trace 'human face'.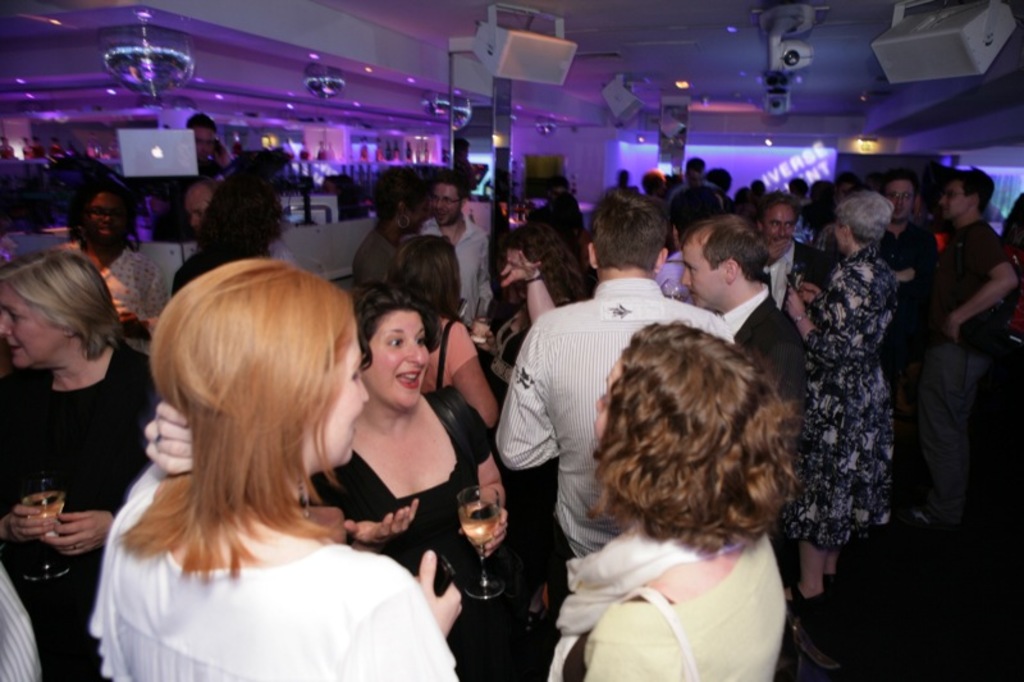
Traced to locate(765, 206, 794, 251).
